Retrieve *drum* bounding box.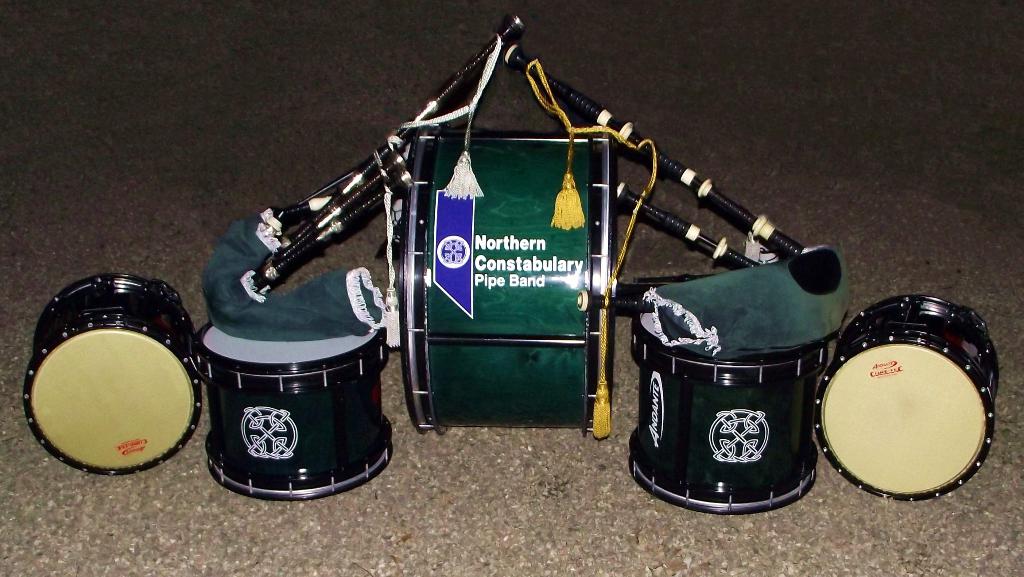
Bounding box: region(628, 281, 817, 515).
